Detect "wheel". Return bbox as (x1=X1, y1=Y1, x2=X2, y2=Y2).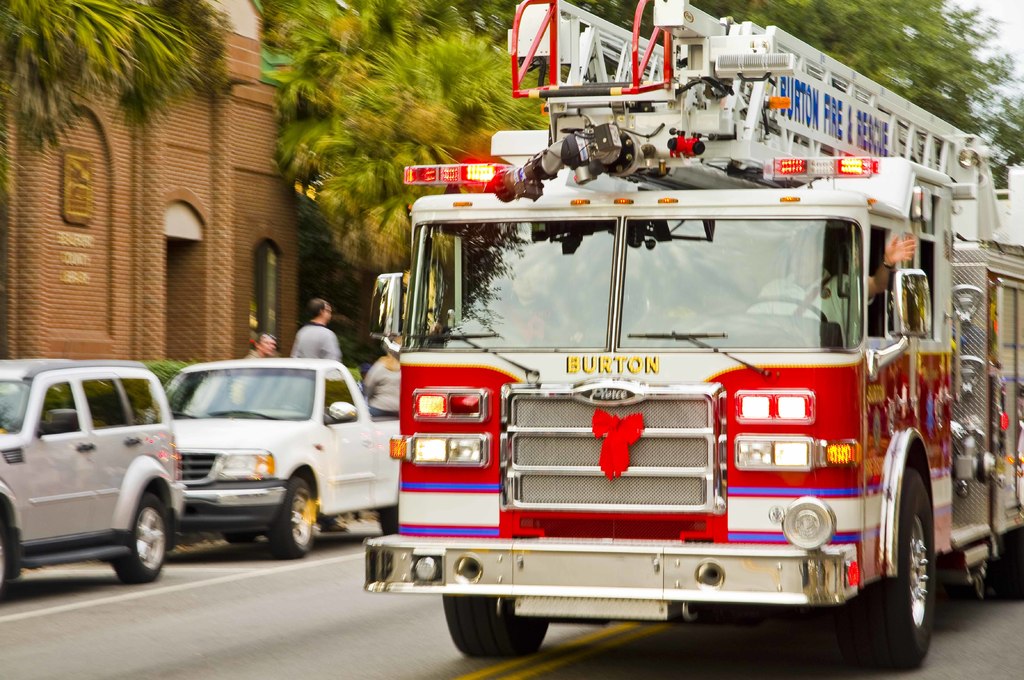
(x1=218, y1=532, x2=257, y2=548).
